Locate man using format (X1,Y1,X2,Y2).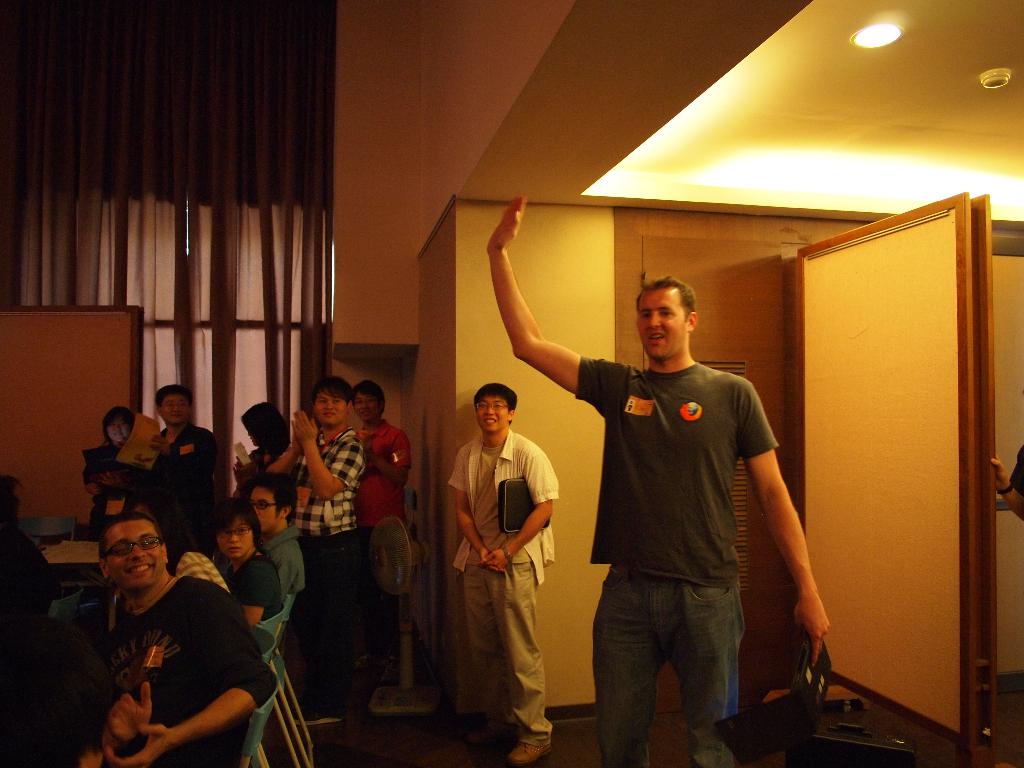
(247,475,308,602).
